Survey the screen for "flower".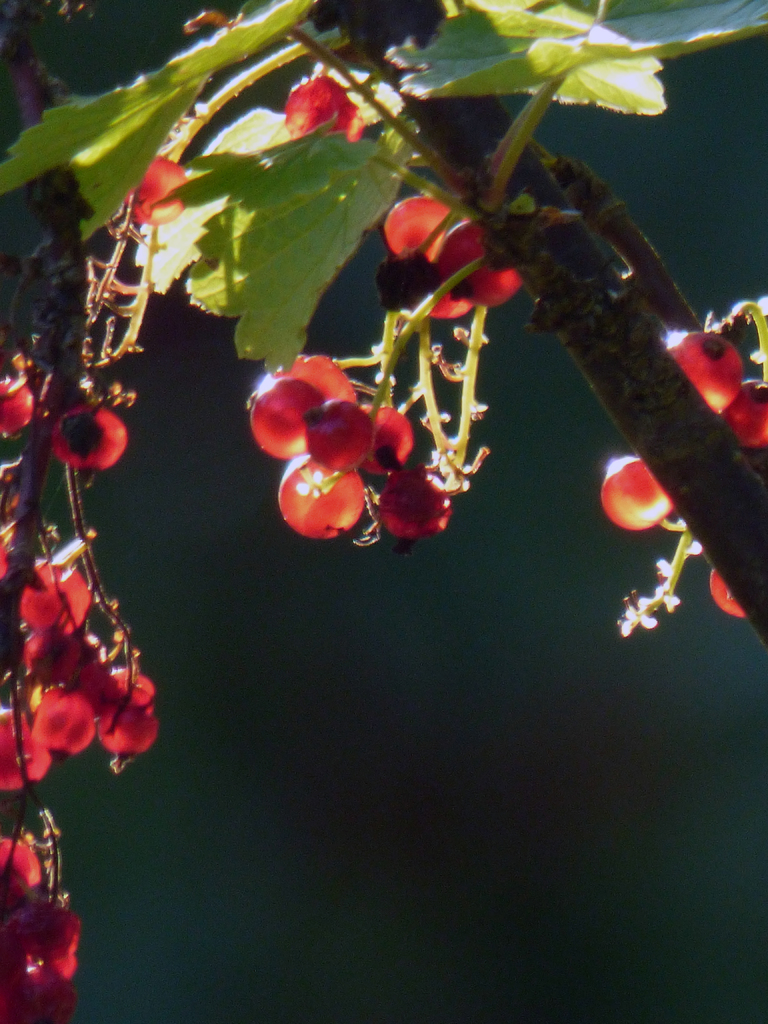
Survey found: box(639, 292, 767, 469).
